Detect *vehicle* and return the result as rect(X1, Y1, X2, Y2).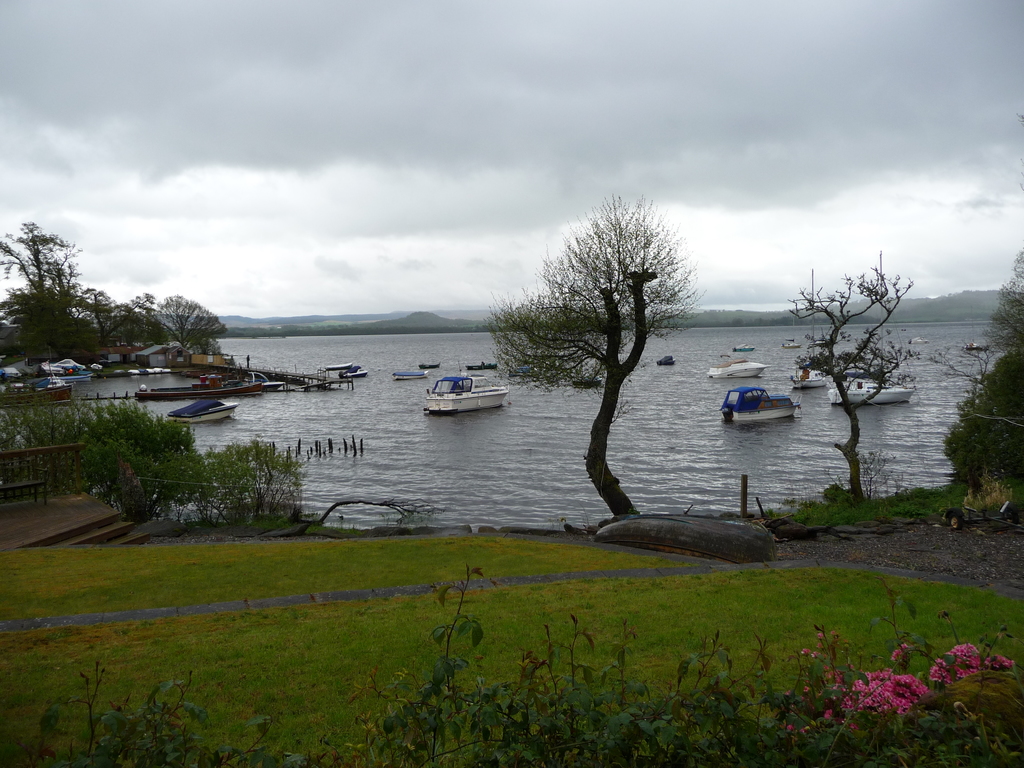
rect(392, 368, 425, 384).
